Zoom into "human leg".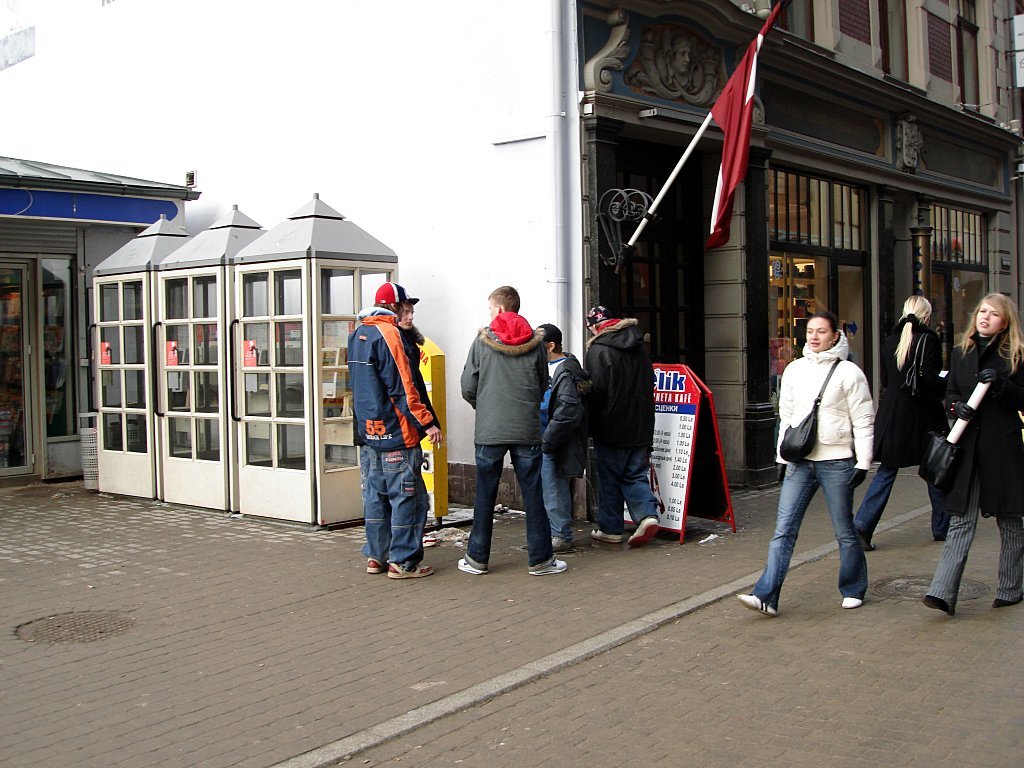
Zoom target: l=860, t=458, r=899, b=554.
